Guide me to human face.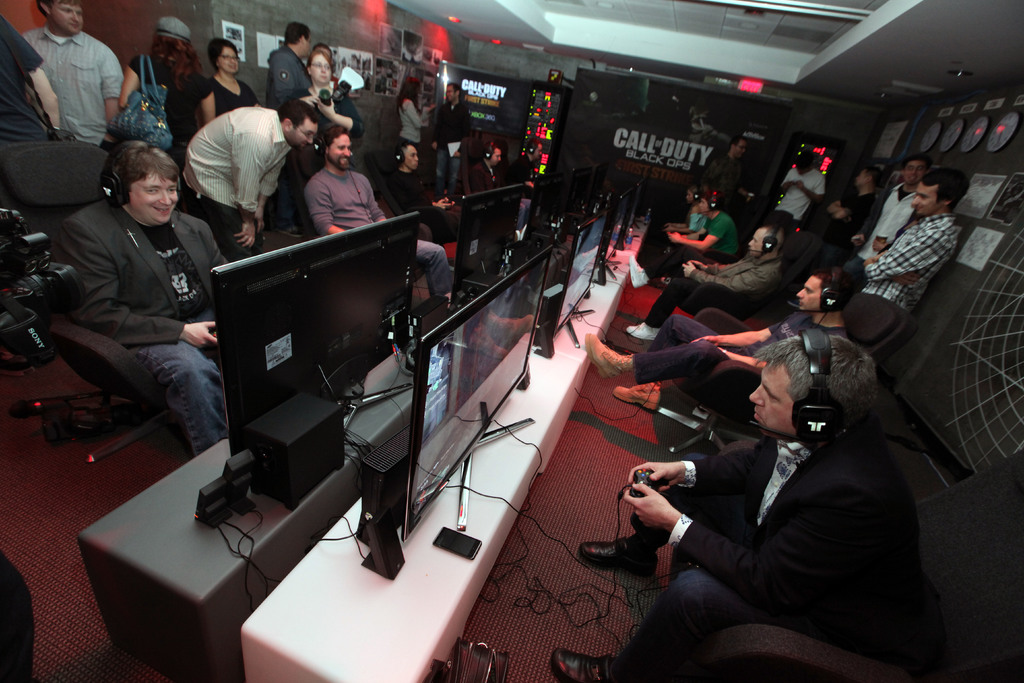
Guidance: [x1=735, y1=141, x2=747, y2=158].
